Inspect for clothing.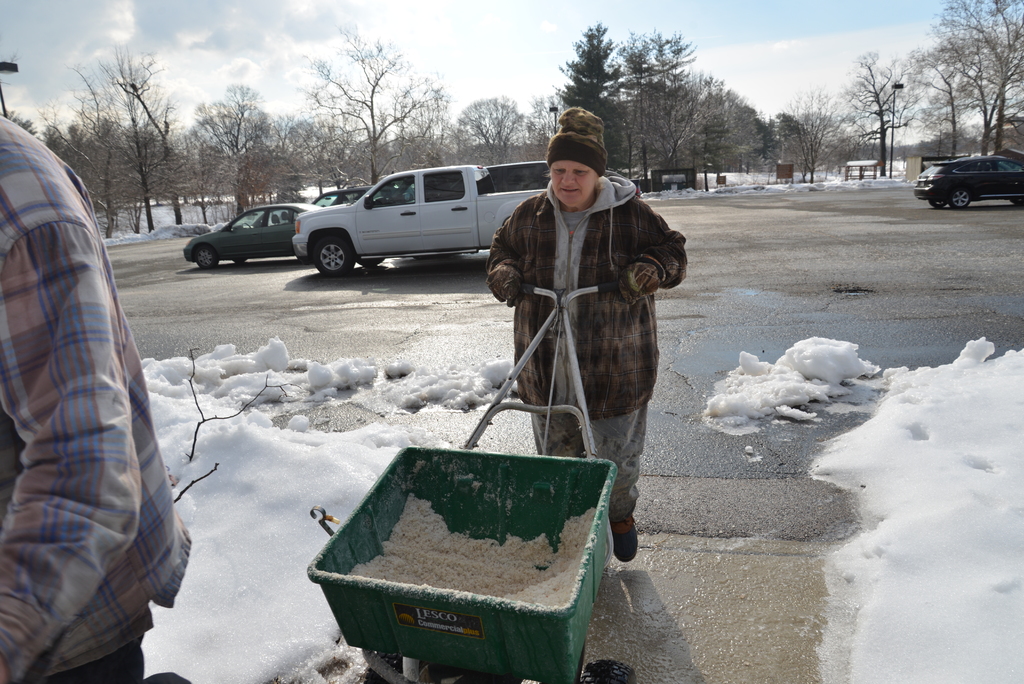
Inspection: (491,166,687,531).
